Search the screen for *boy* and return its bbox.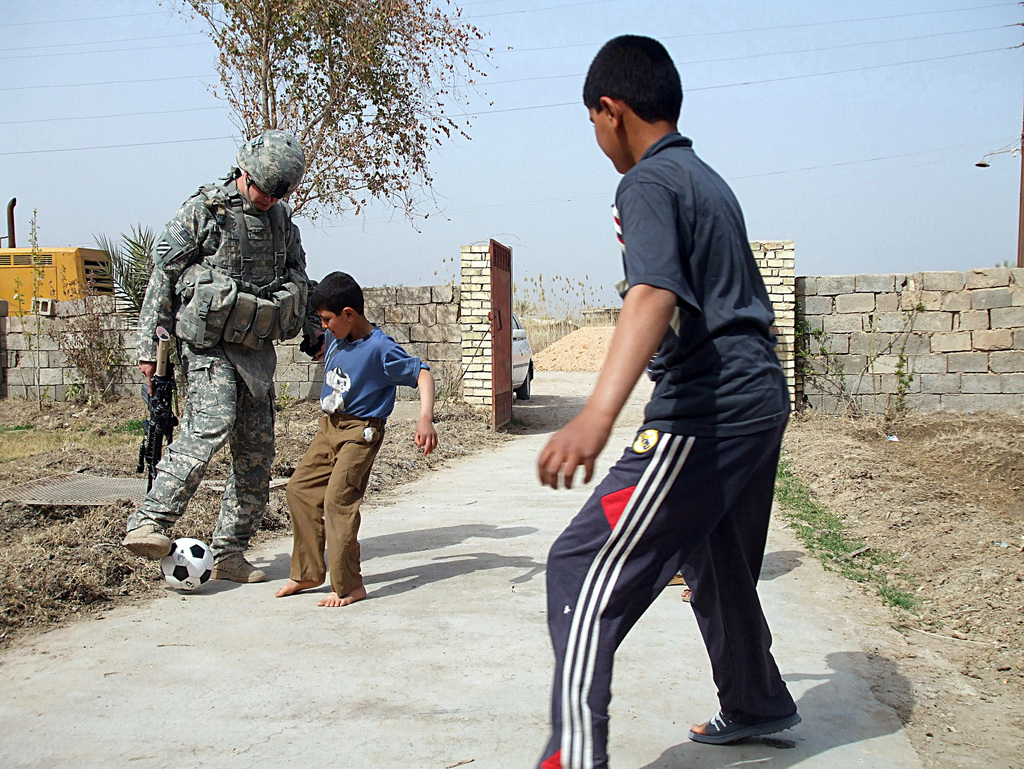
Found: [277, 268, 440, 602].
